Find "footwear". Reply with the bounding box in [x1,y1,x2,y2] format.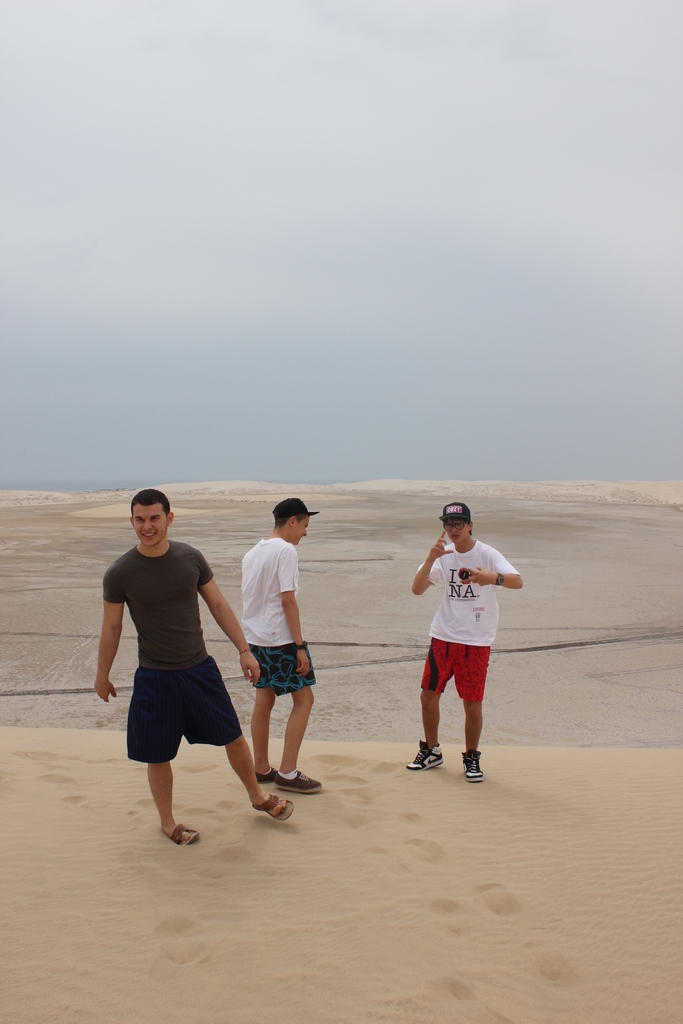
[409,743,442,771].
